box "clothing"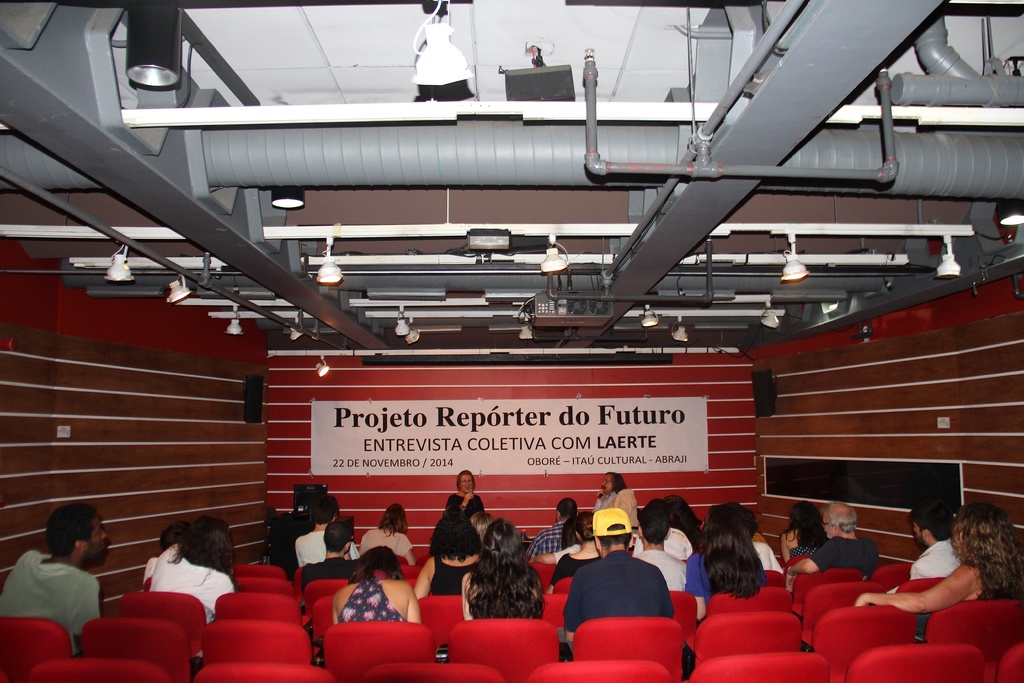
433, 557, 477, 593
